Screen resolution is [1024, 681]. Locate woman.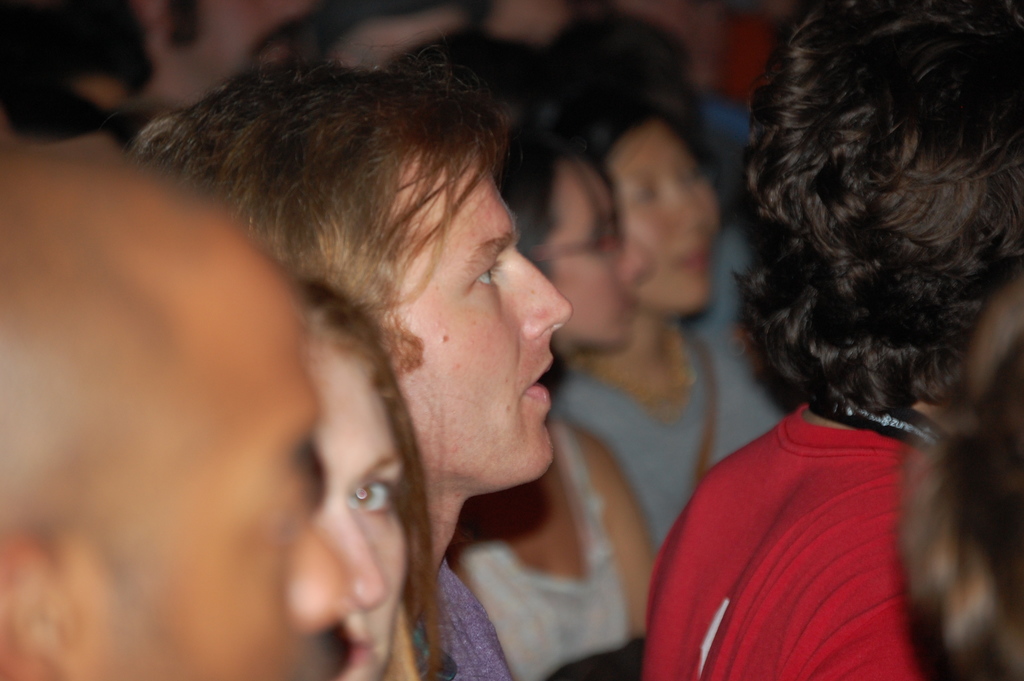
box(273, 277, 456, 680).
